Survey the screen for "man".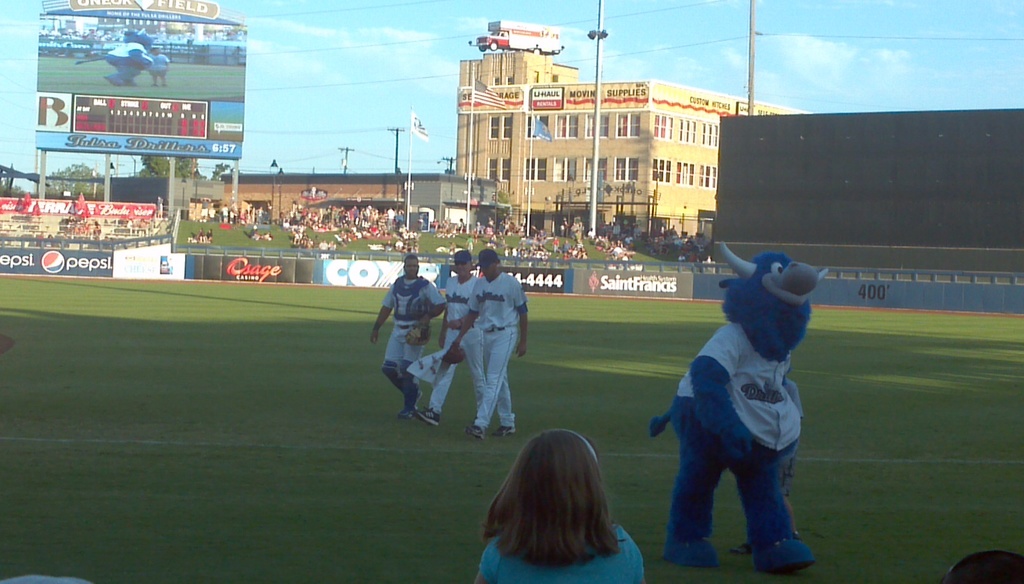
Survey found: x1=365, y1=254, x2=445, y2=436.
